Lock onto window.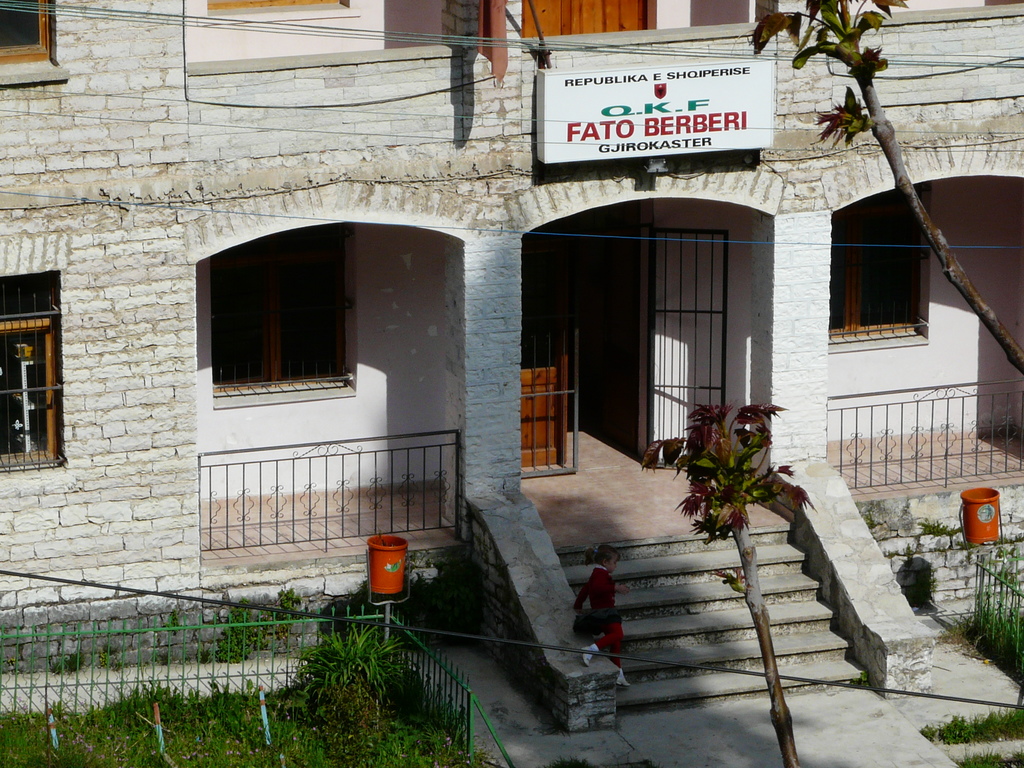
Locked: l=0, t=269, r=62, b=476.
